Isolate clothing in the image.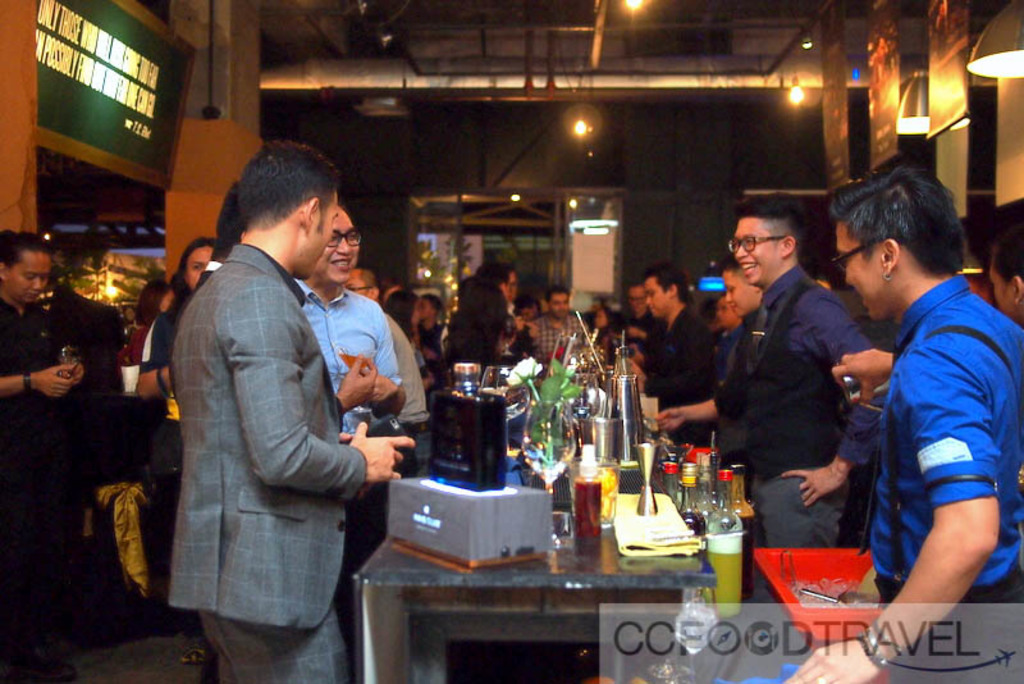
Isolated region: bbox(649, 306, 713, 453).
